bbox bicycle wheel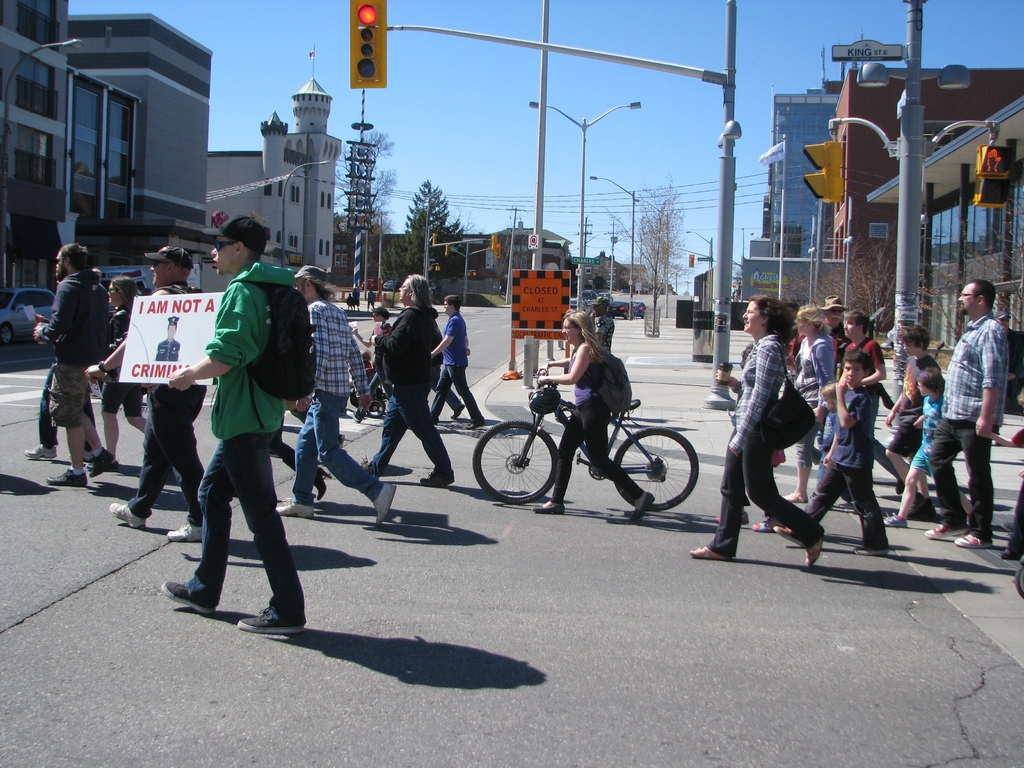
618,428,694,513
